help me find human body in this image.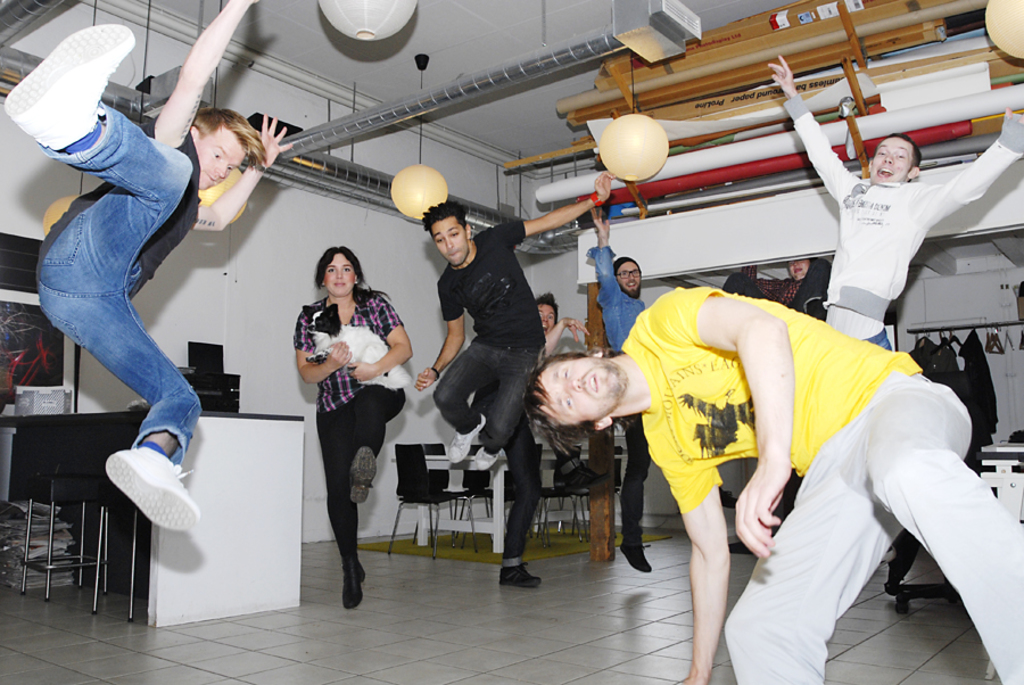
Found it: 616,289,1023,684.
